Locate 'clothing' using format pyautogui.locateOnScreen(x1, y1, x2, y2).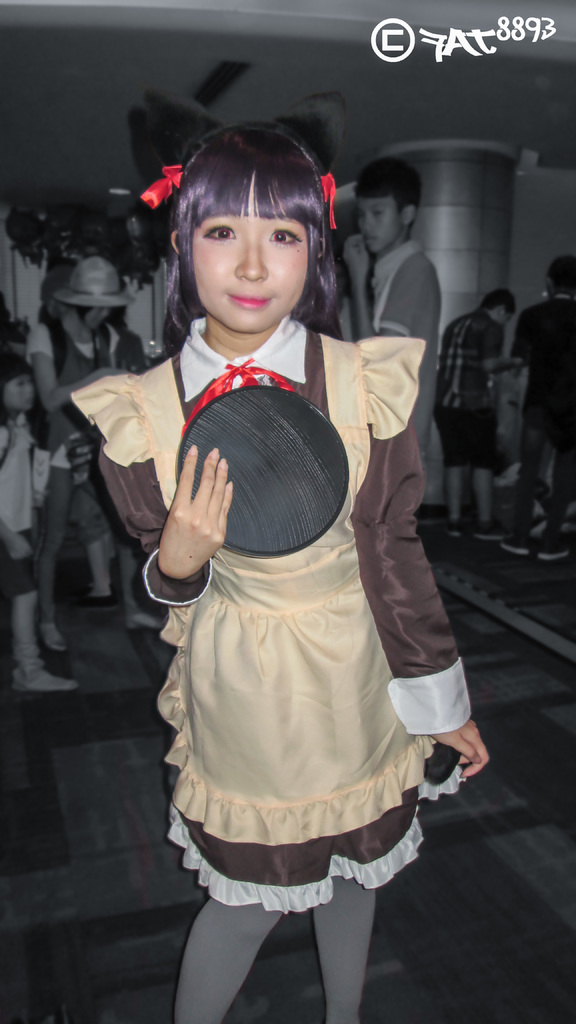
pyautogui.locateOnScreen(357, 244, 432, 442).
